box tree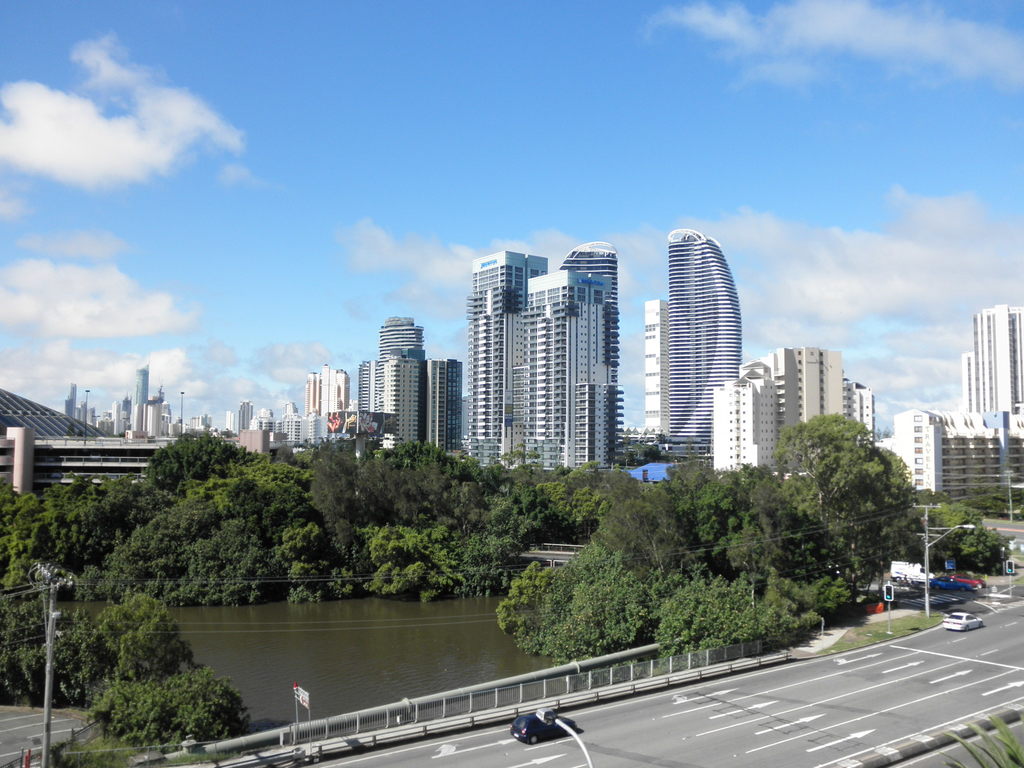
245 508 371 606
